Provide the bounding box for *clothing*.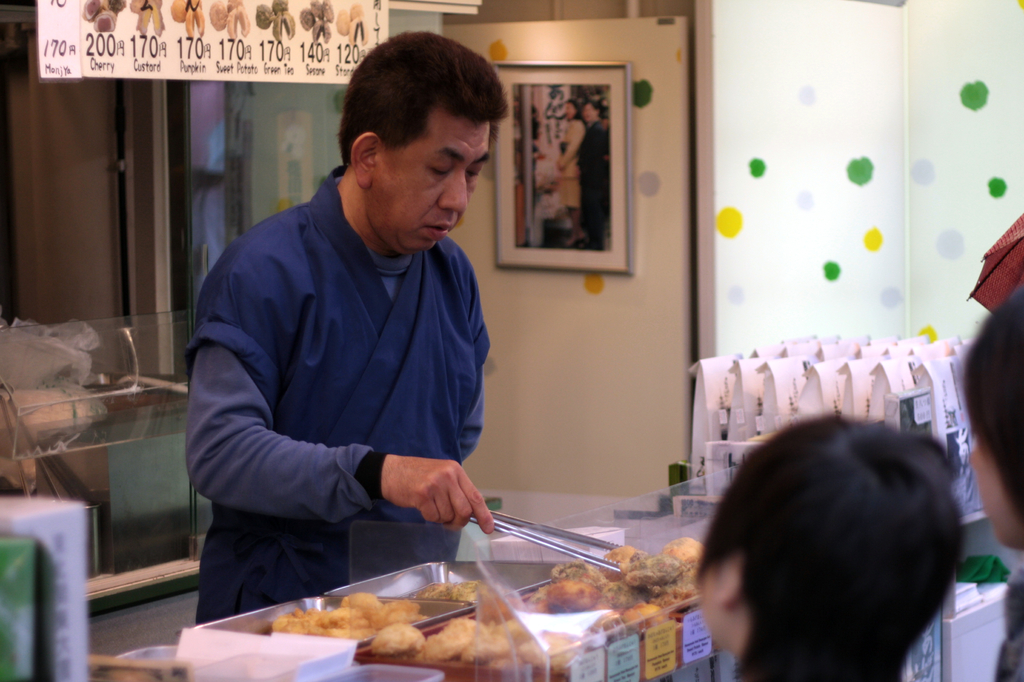
175/170/492/625.
